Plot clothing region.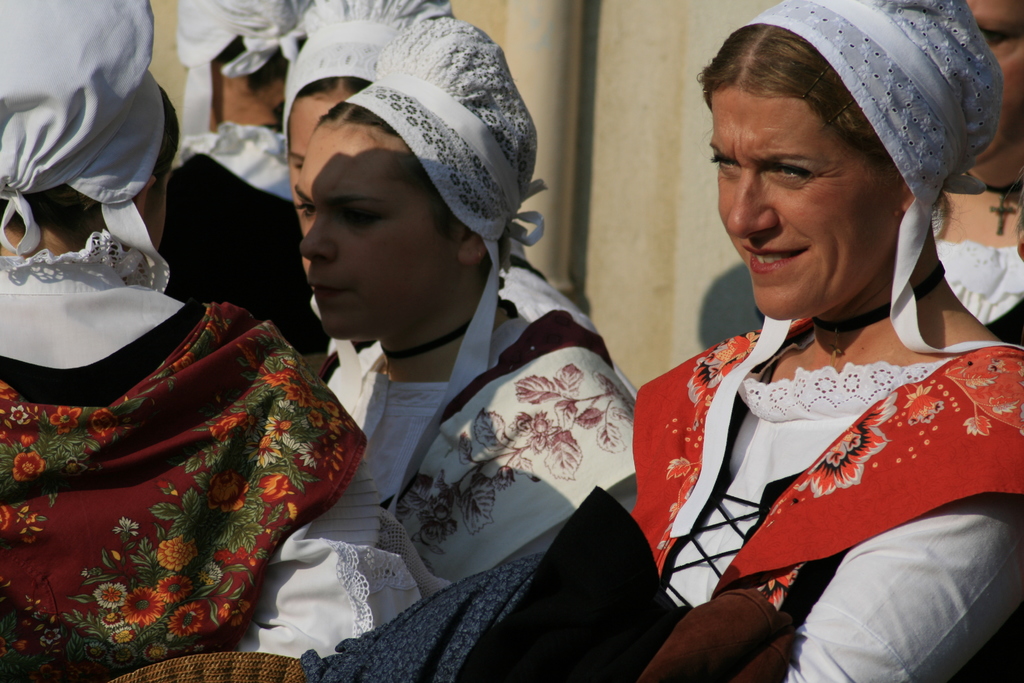
Plotted at bbox=[163, 112, 287, 202].
